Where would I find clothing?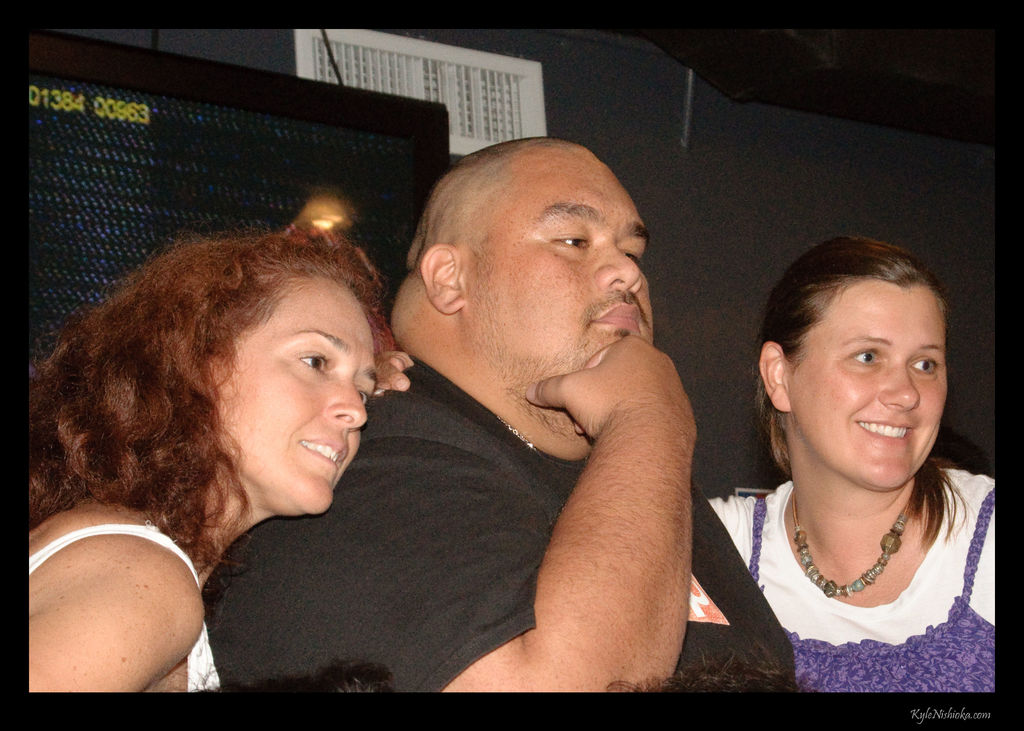
At <bbox>705, 468, 999, 667</bbox>.
